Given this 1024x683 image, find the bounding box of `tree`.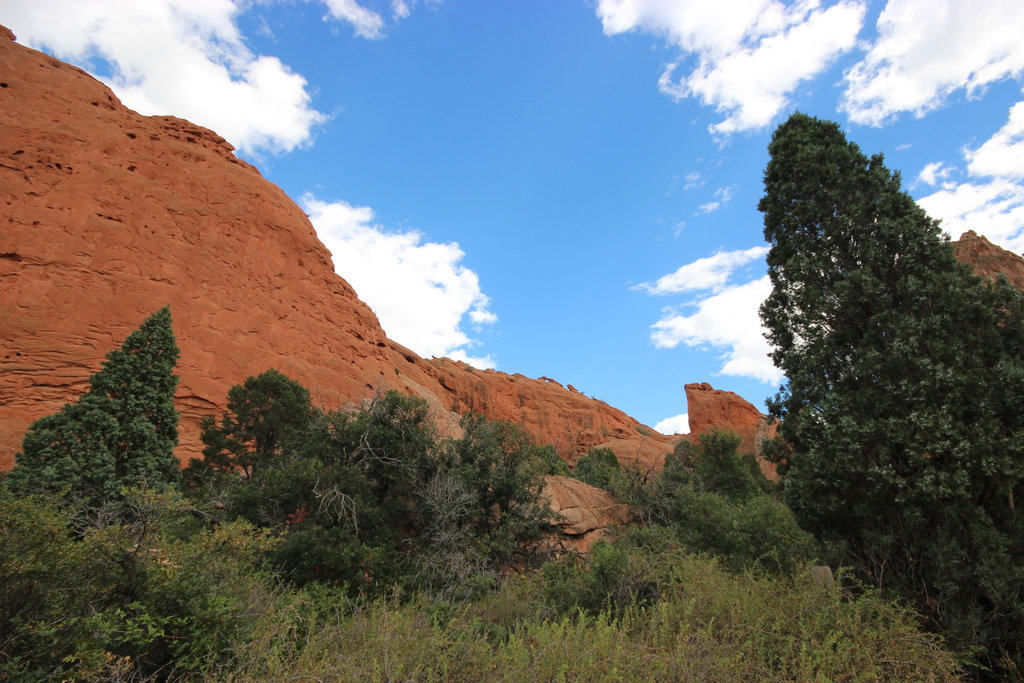
BBox(518, 434, 652, 520).
